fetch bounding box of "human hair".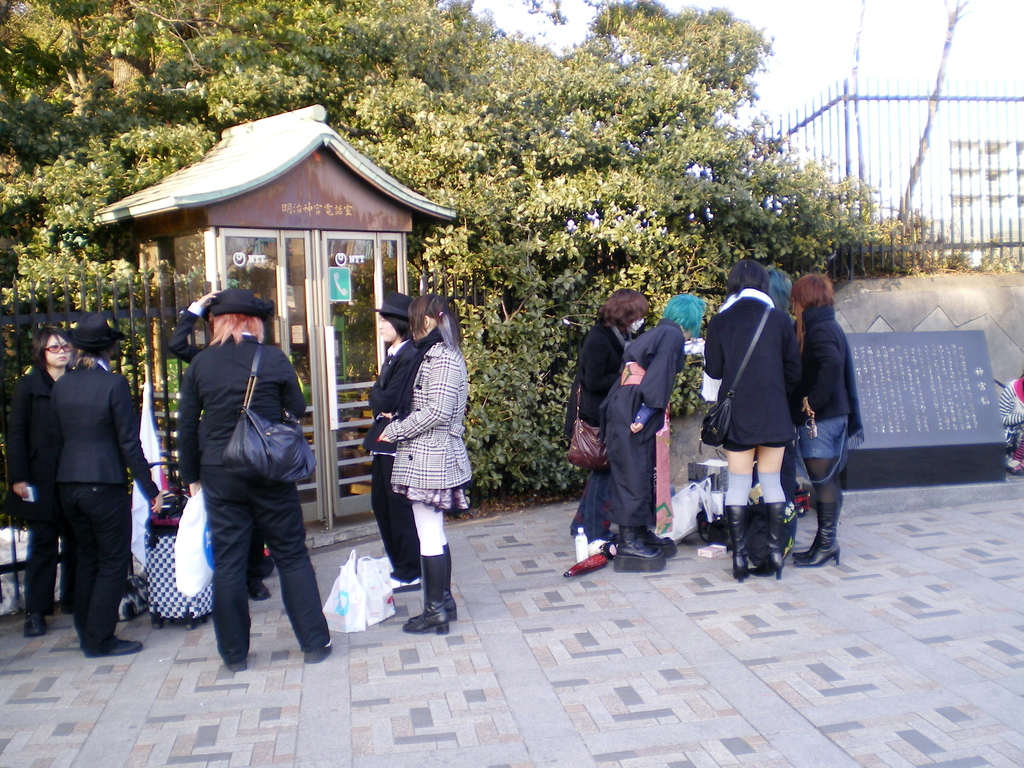
Bbox: 596, 285, 649, 333.
